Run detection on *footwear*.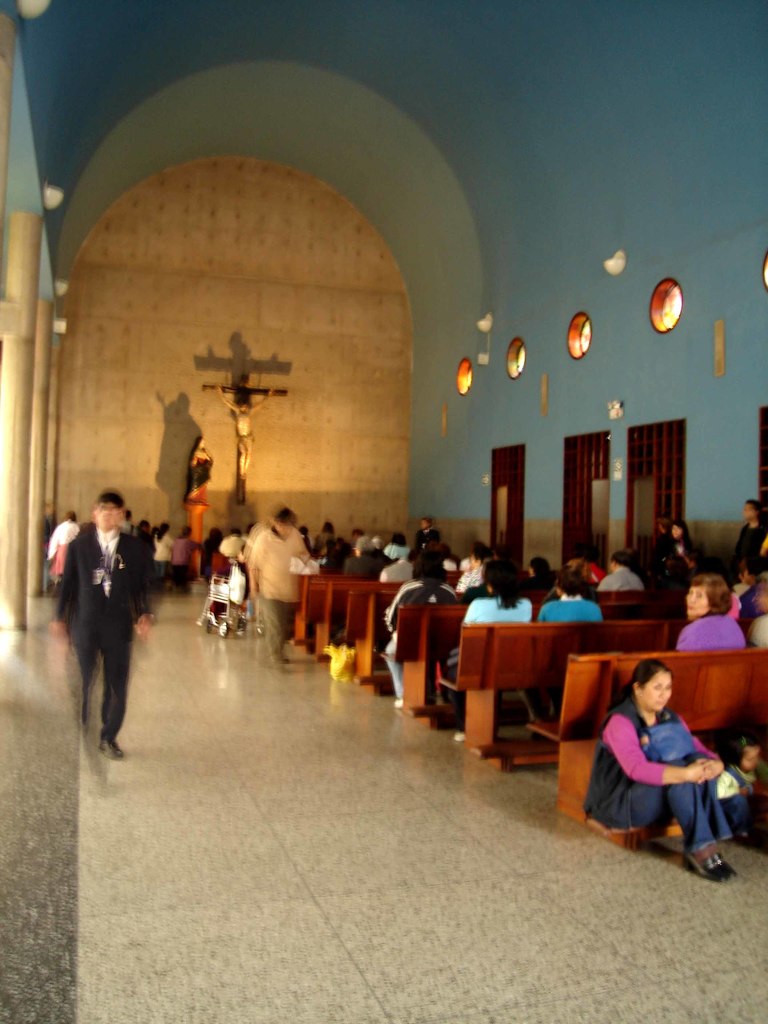
Result: {"left": 689, "top": 840, "right": 735, "bottom": 877}.
